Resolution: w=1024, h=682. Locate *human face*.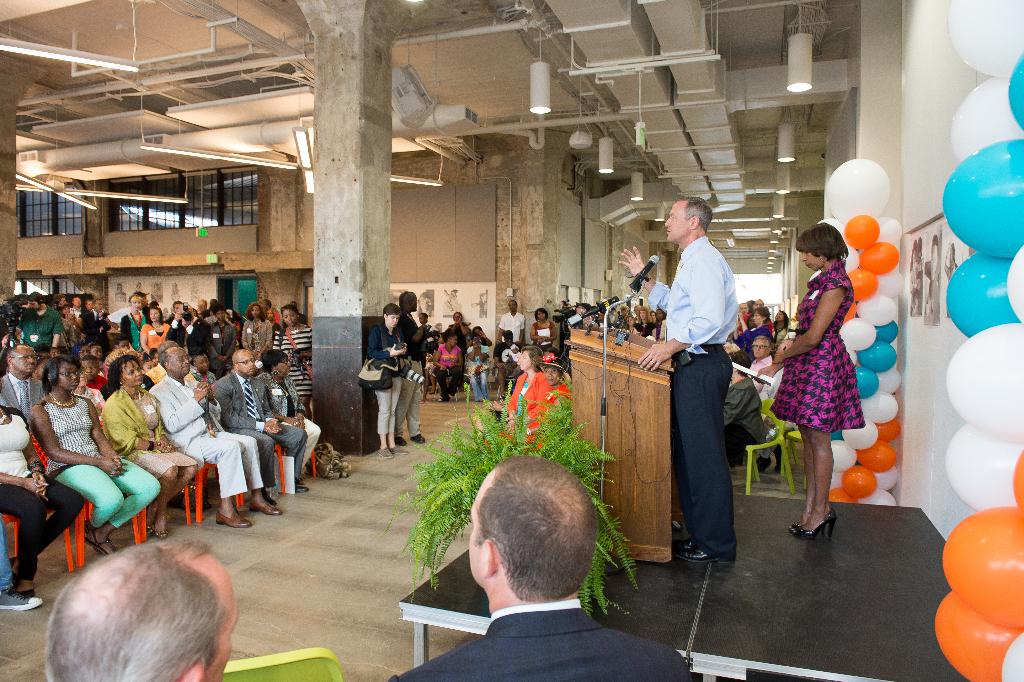
<region>264, 306, 275, 320</region>.
